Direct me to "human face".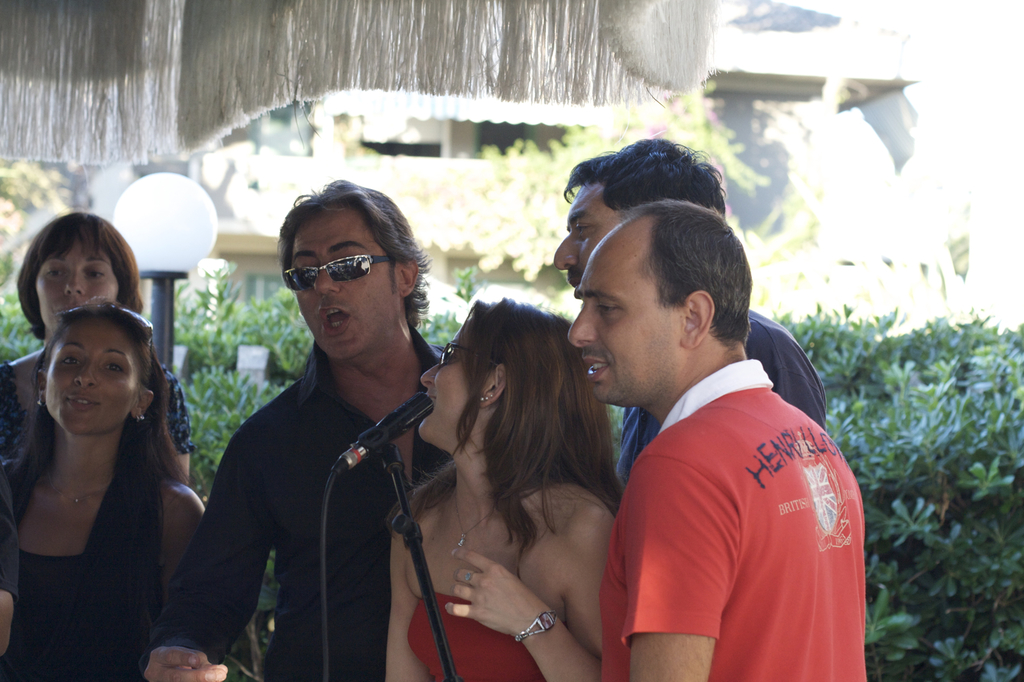
Direction: box(564, 216, 685, 404).
